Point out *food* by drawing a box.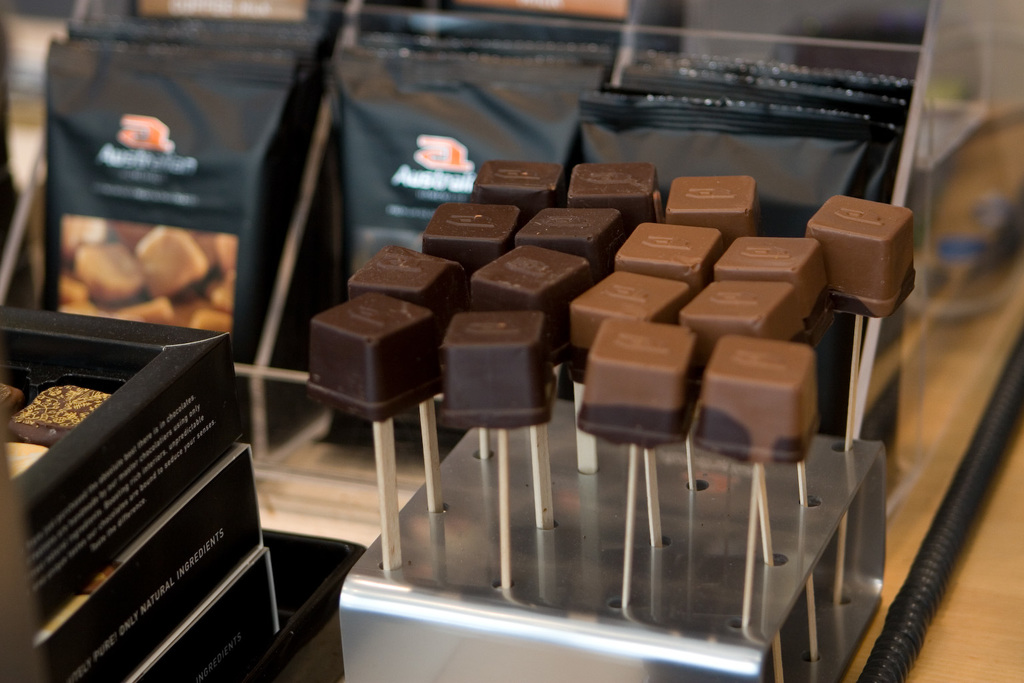
x1=521 y1=203 x2=625 y2=279.
